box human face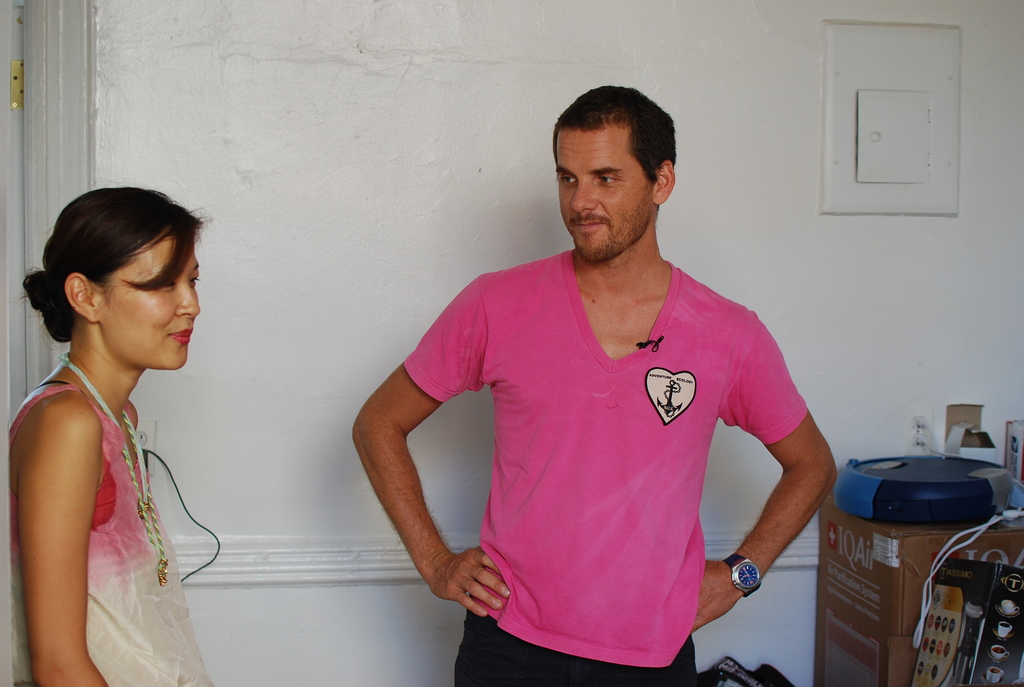
box(100, 225, 202, 372)
